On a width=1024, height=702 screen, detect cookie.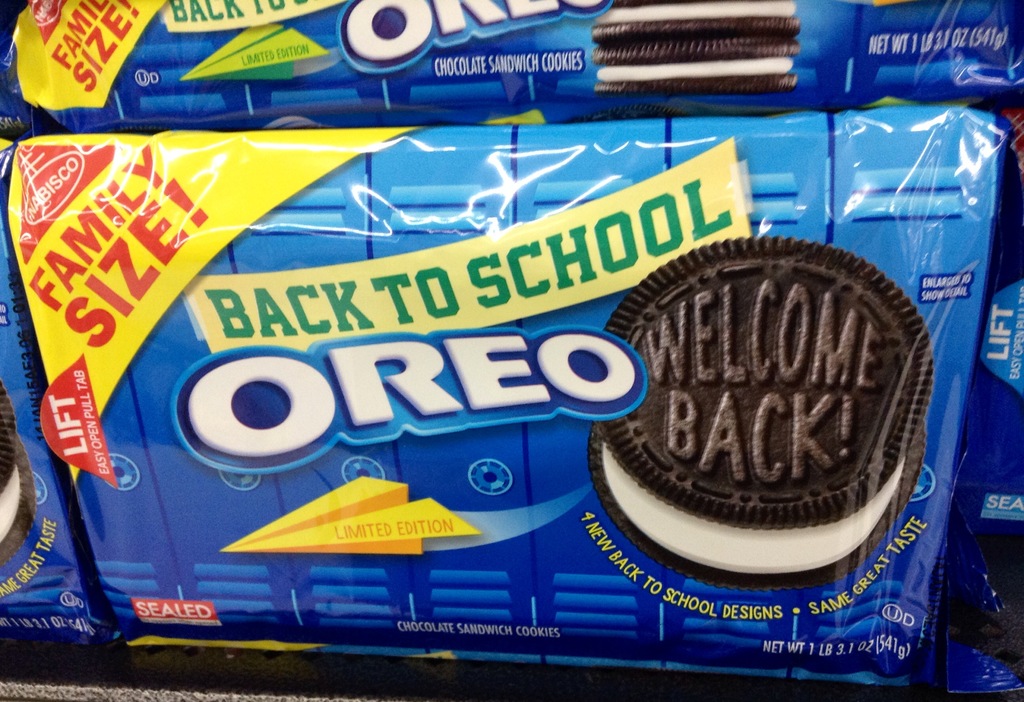
detection(586, 227, 938, 593).
